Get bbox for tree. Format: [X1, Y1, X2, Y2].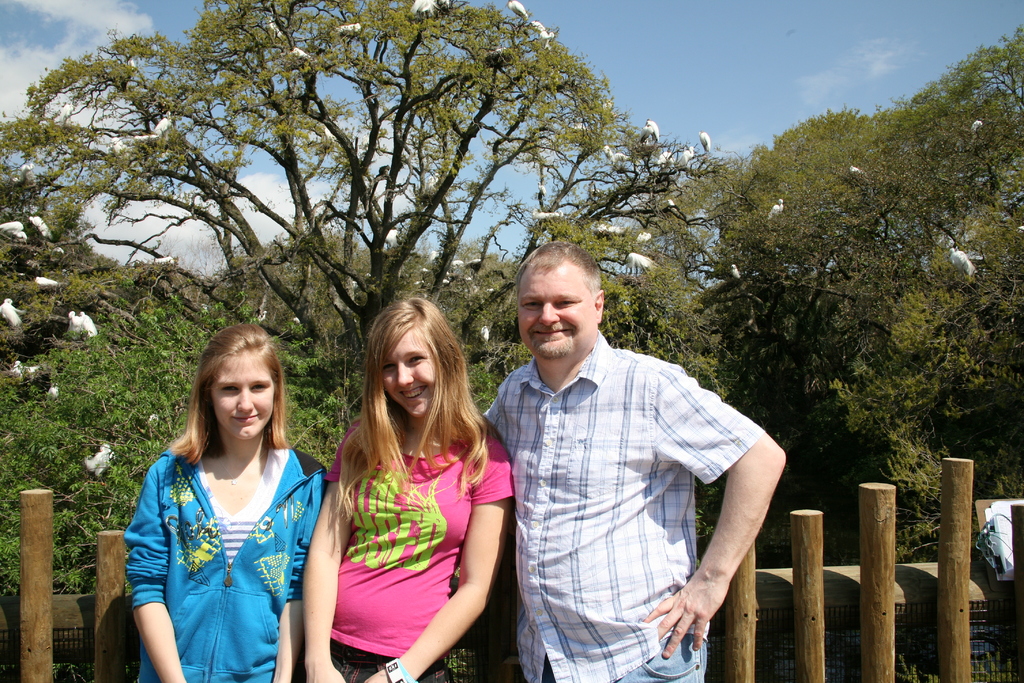
[683, 24, 1023, 511].
